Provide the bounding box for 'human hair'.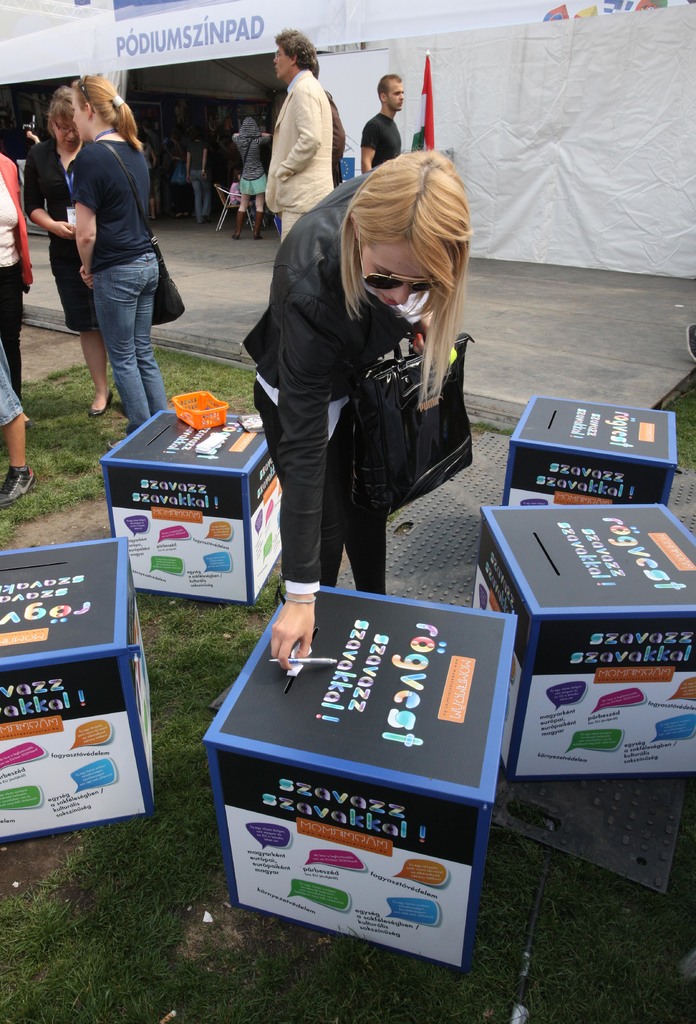
select_region(379, 72, 400, 97).
